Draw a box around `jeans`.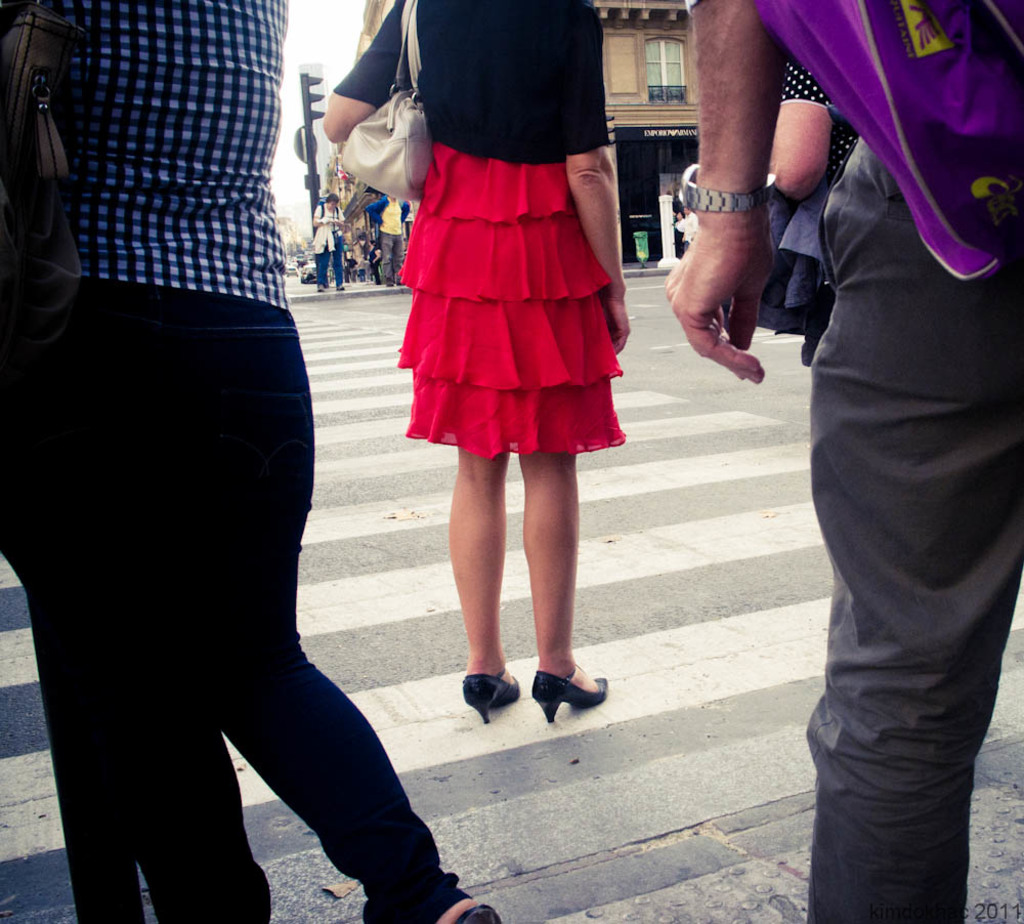
<box>75,368,424,893</box>.
